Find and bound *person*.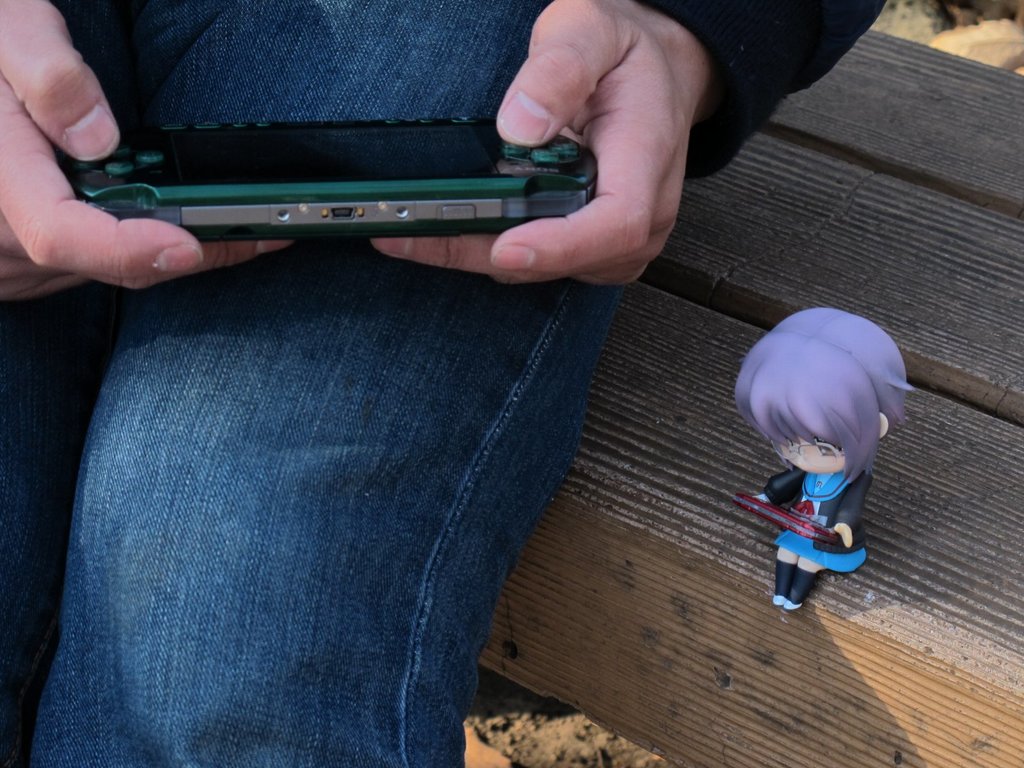
Bound: (728,275,913,607).
